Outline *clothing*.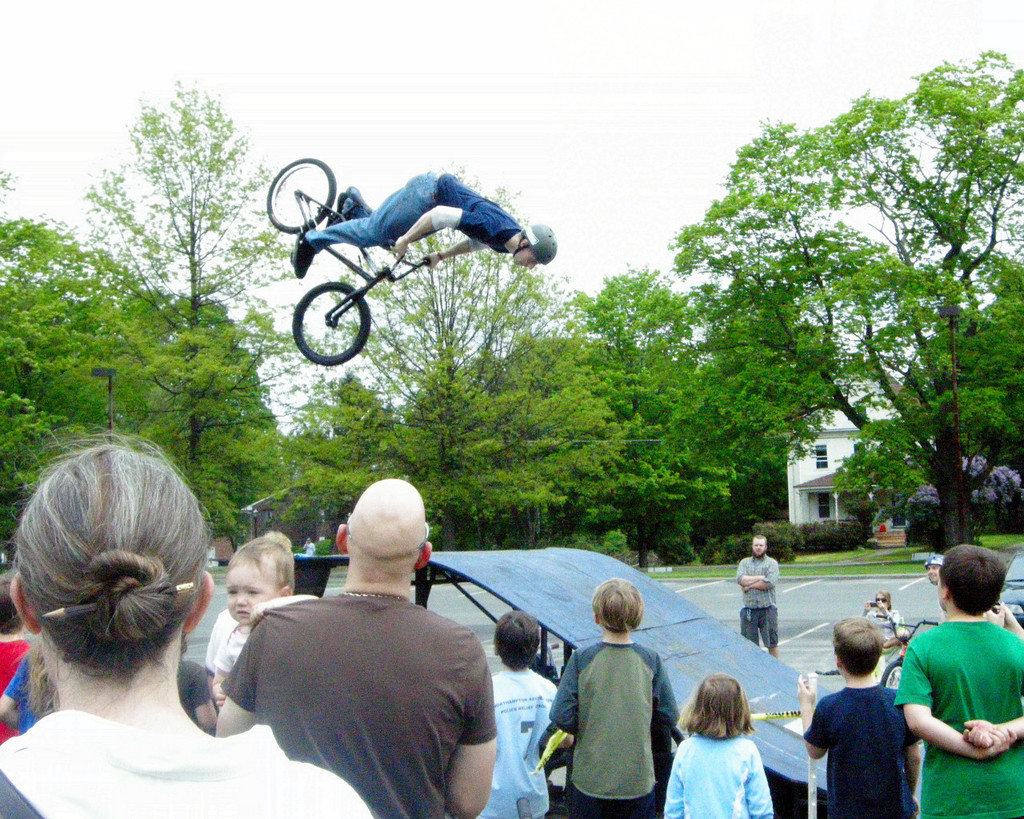
Outline: region(806, 701, 923, 818).
